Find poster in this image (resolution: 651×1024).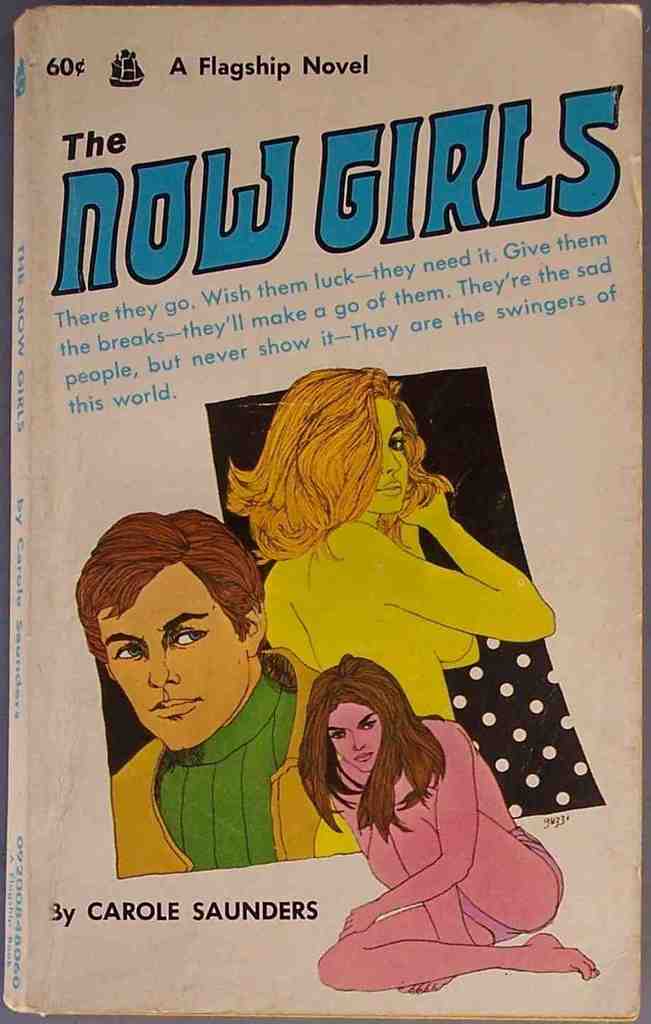
bbox=[2, 0, 650, 1023].
